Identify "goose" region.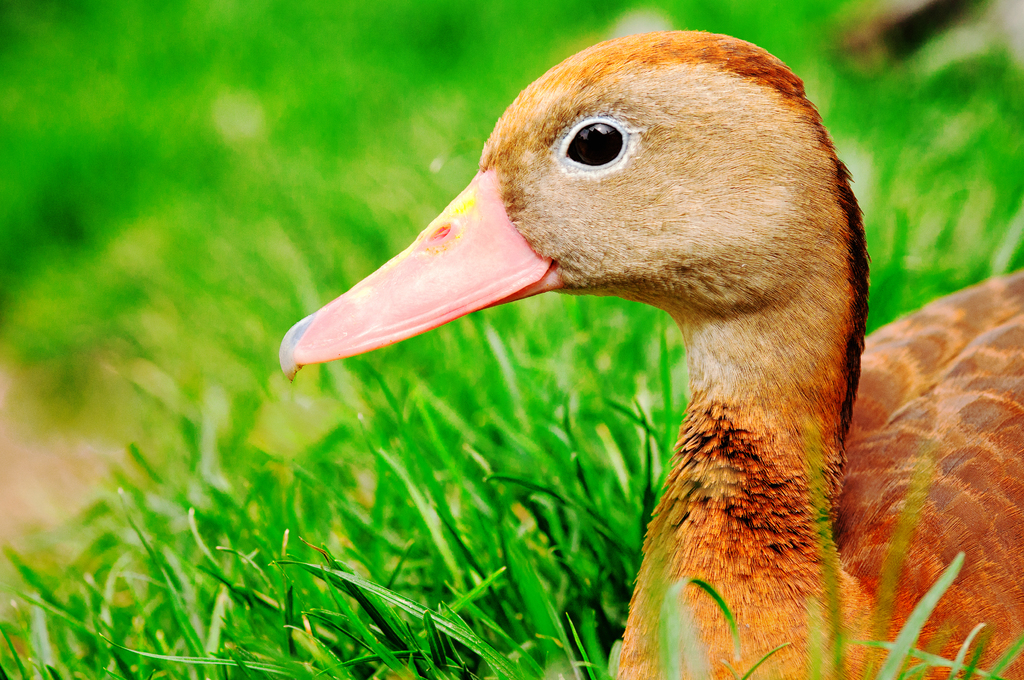
Region: rect(279, 34, 1021, 679).
